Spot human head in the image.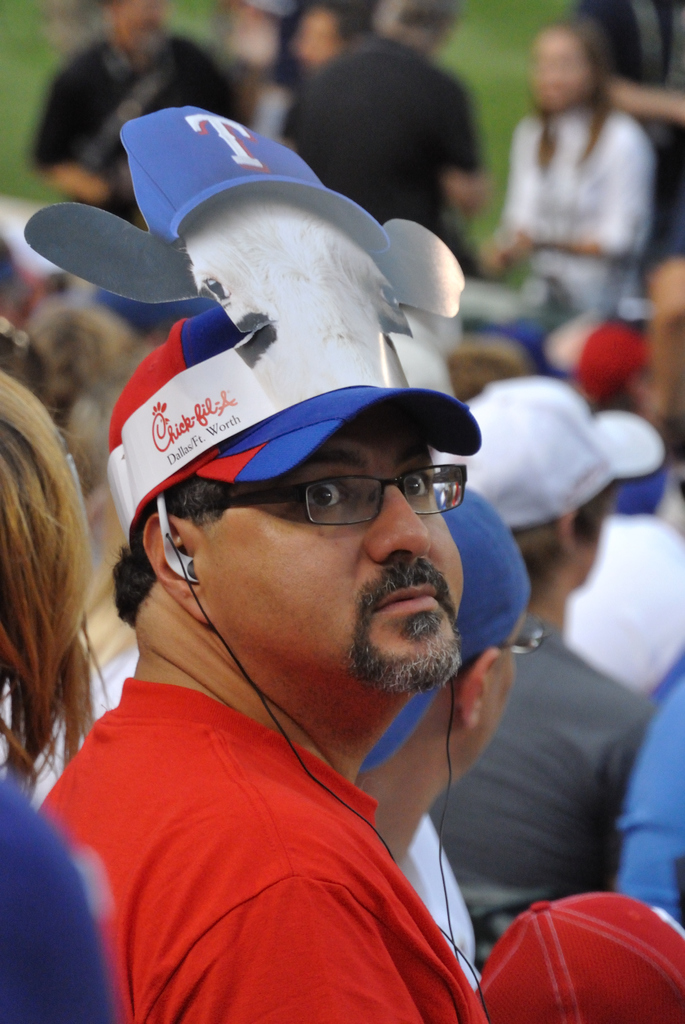
human head found at <box>0,368,107,779</box>.
